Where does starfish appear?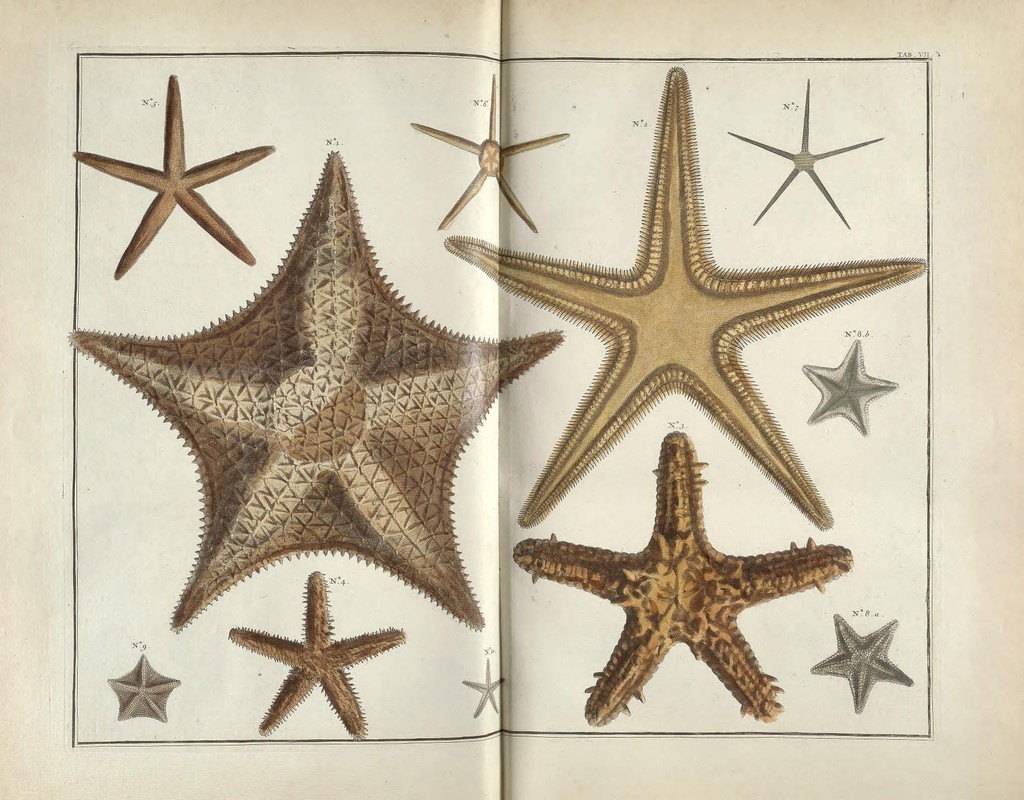
Appears at region(724, 74, 880, 228).
